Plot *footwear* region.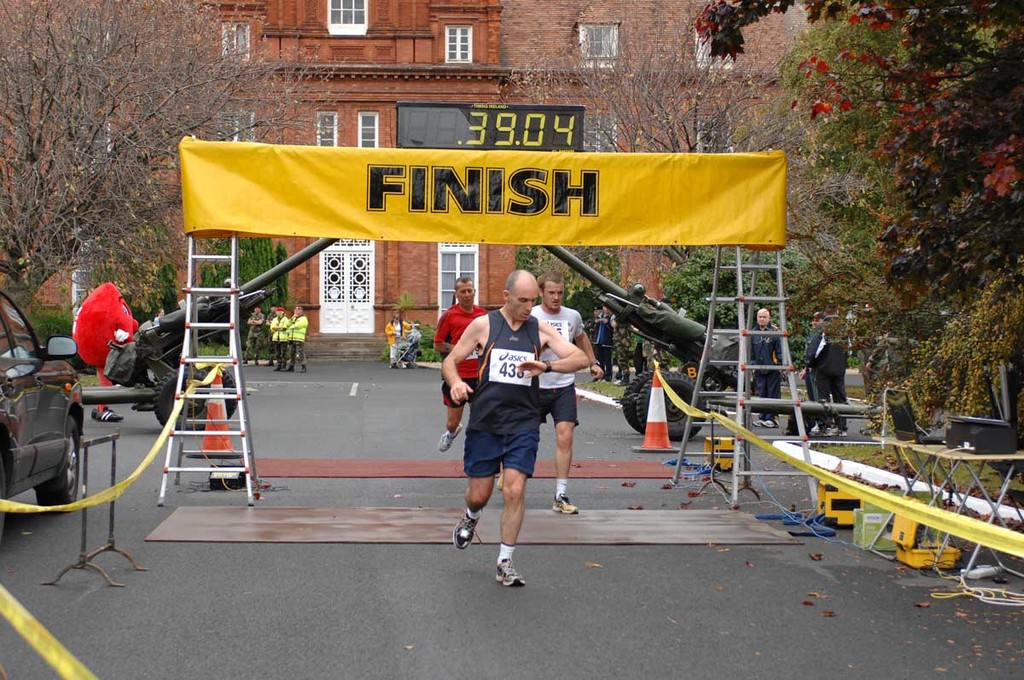
Plotted at Rect(438, 423, 464, 455).
